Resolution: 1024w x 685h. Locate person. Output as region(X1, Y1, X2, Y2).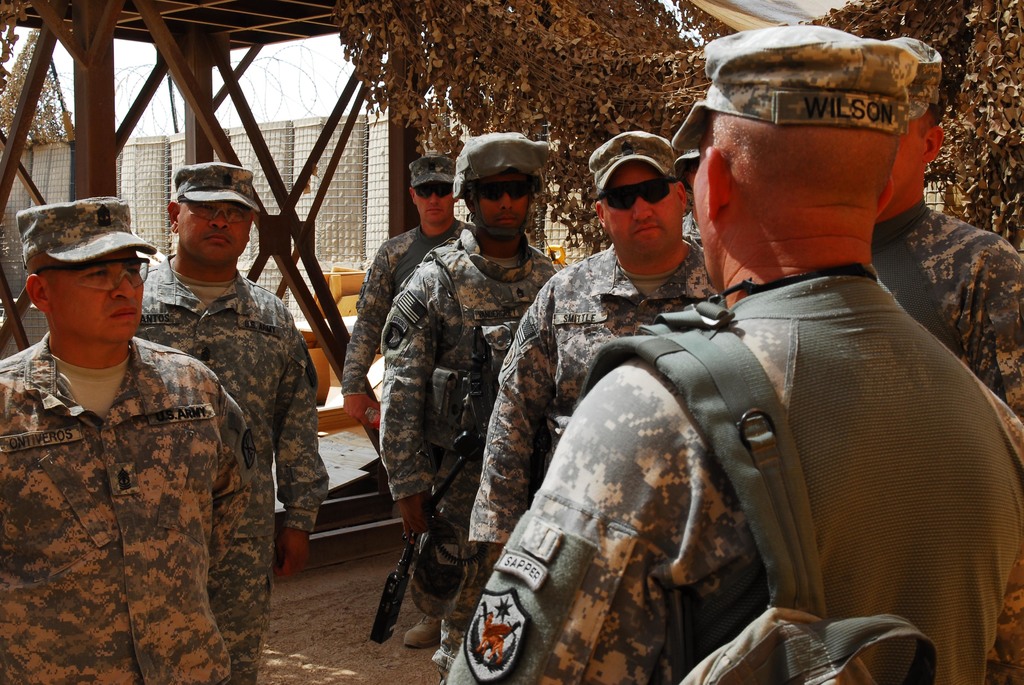
region(137, 156, 328, 634).
